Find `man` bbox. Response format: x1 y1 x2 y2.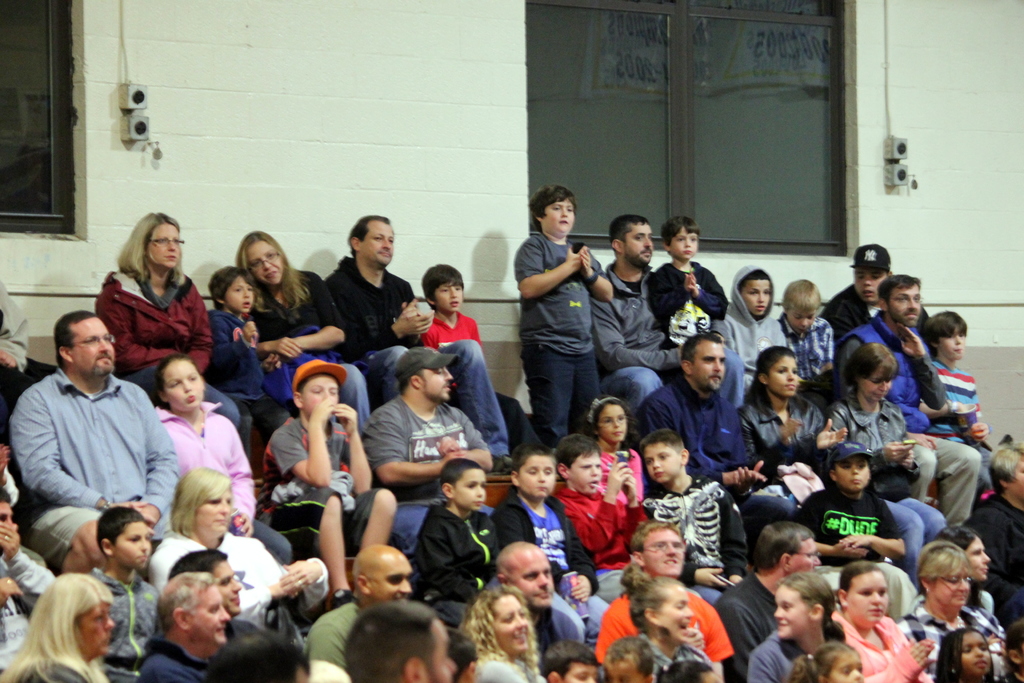
321 208 514 463.
